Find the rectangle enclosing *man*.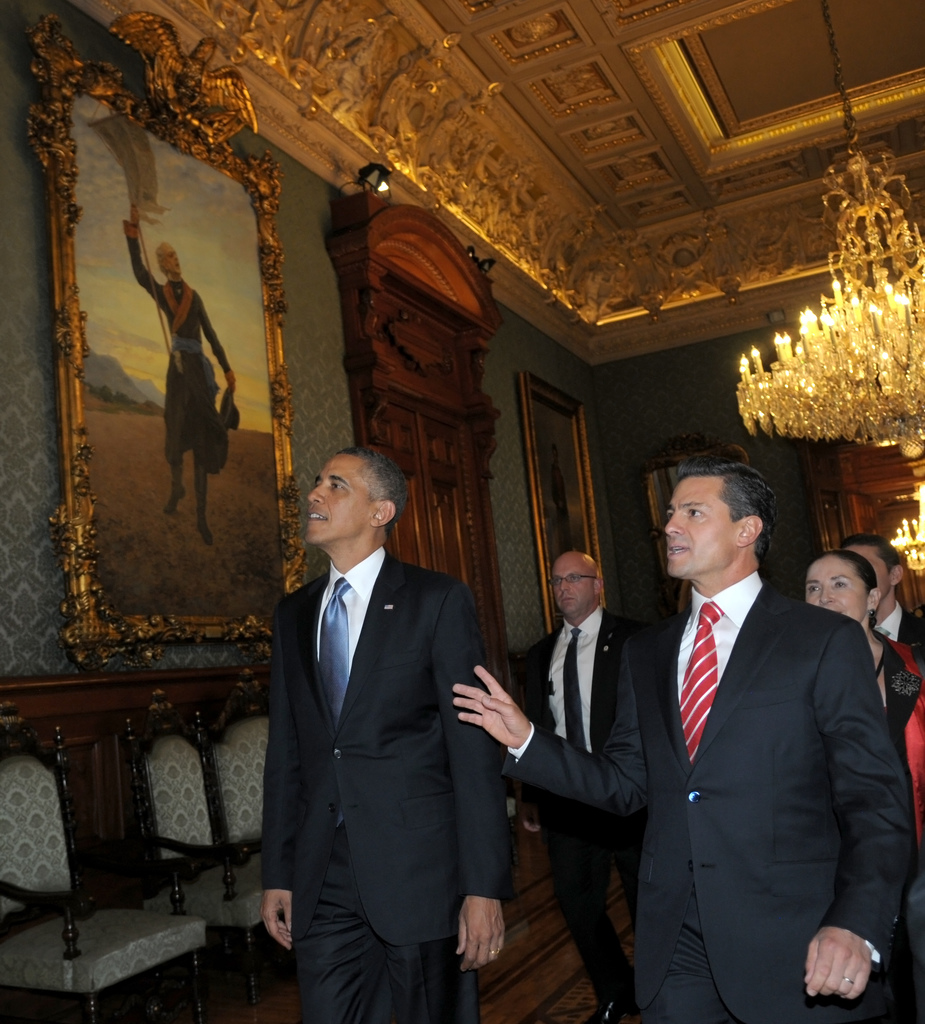
454 458 922 1021.
